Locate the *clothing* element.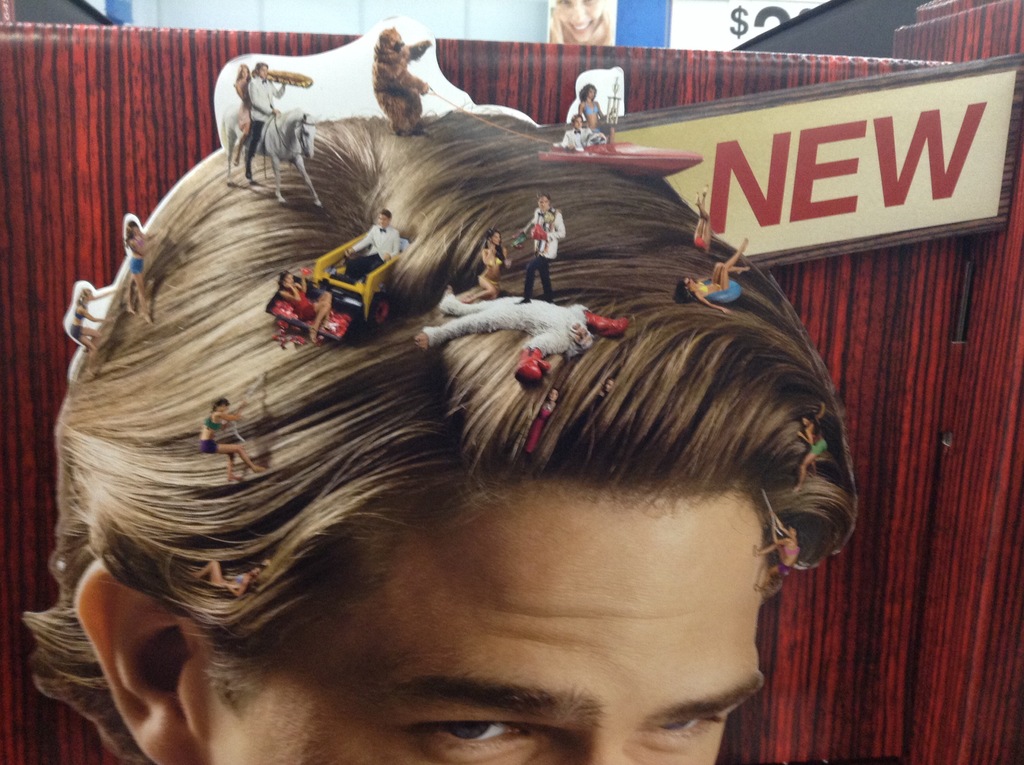
Element bbox: x1=74 y1=302 x2=85 y2=320.
